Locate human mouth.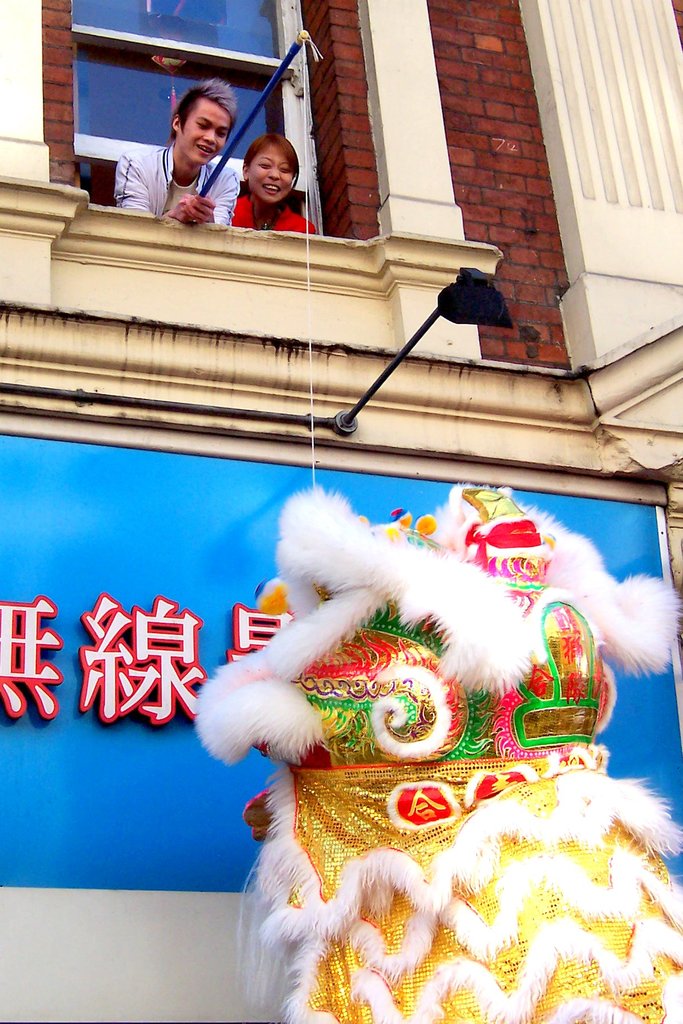
Bounding box: rect(195, 141, 212, 159).
